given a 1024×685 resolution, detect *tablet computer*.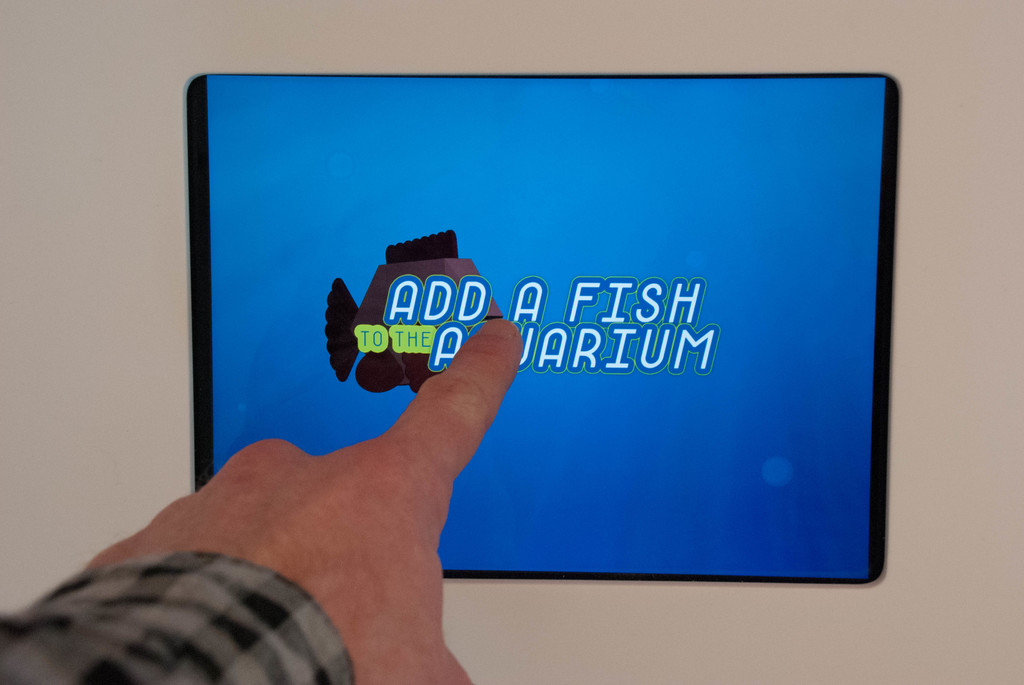
region(183, 72, 902, 587).
